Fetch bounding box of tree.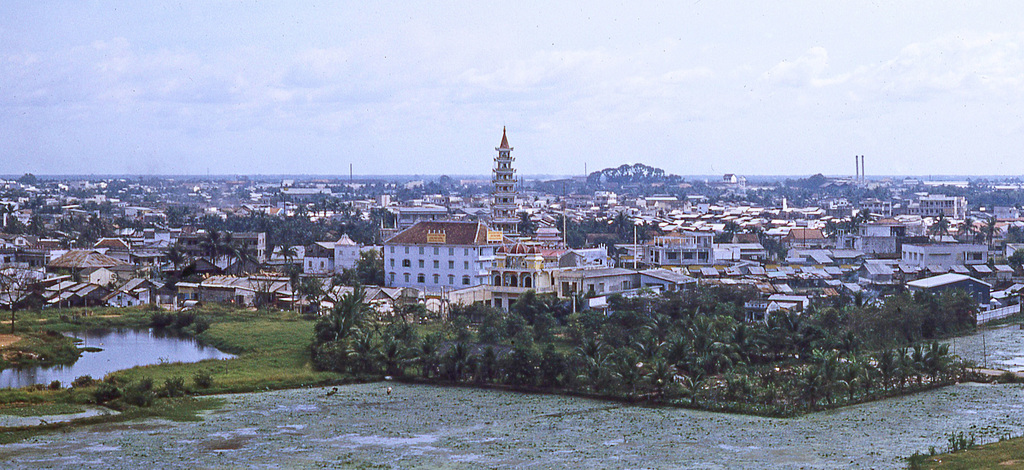
Bbox: region(764, 231, 801, 270).
